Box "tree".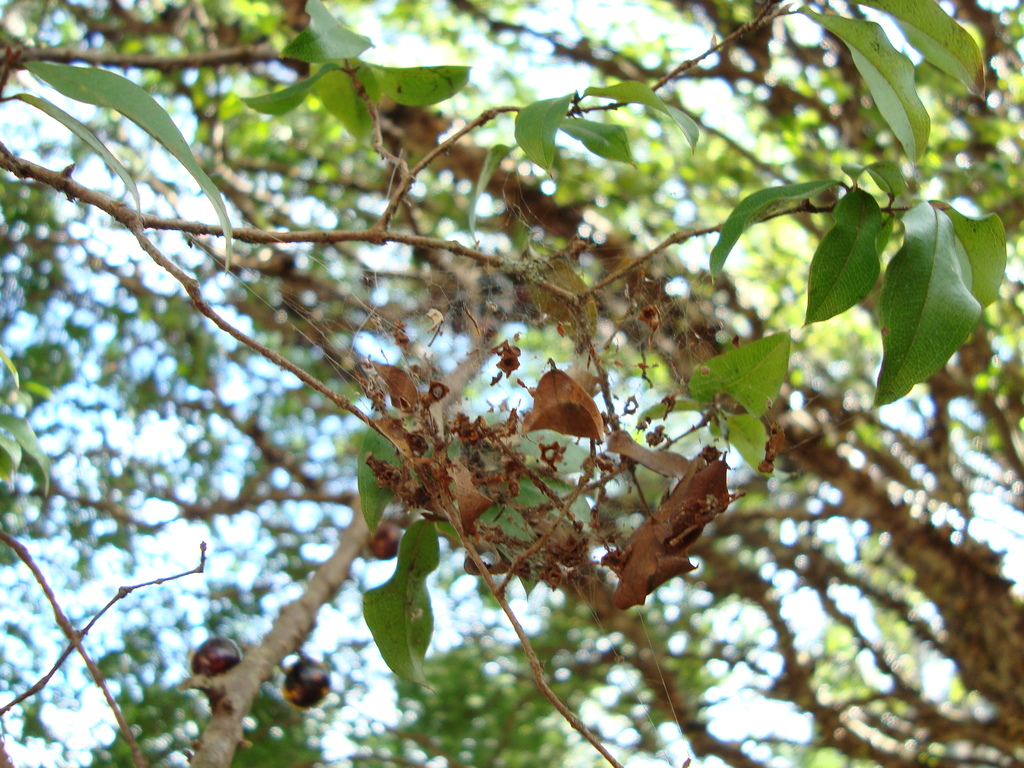
bbox=[27, 0, 1020, 748].
